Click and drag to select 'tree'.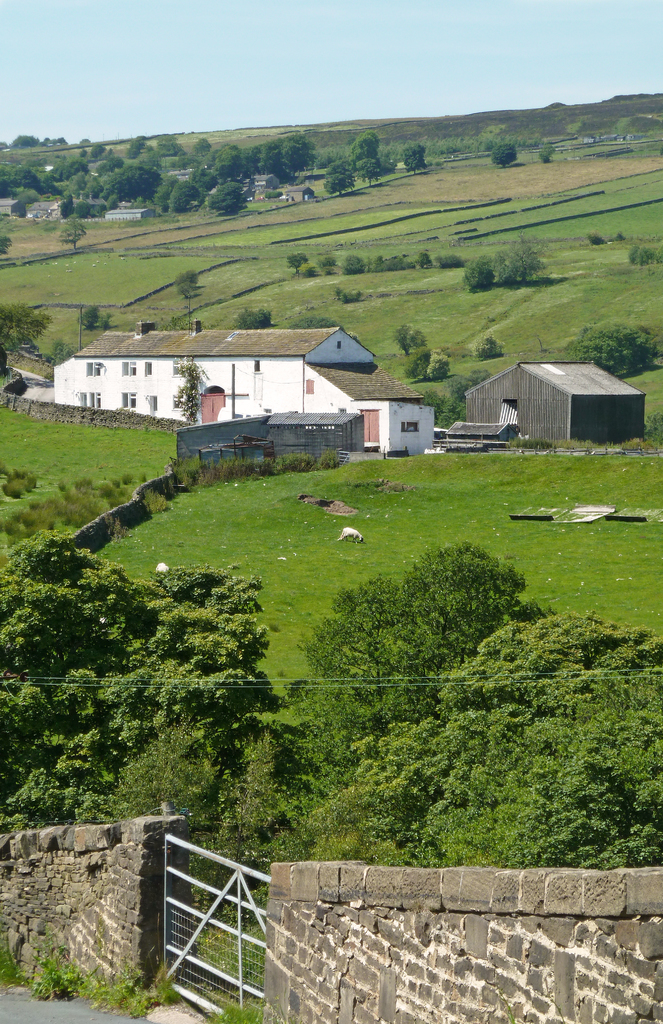
Selection: <region>2, 517, 289, 834</region>.
